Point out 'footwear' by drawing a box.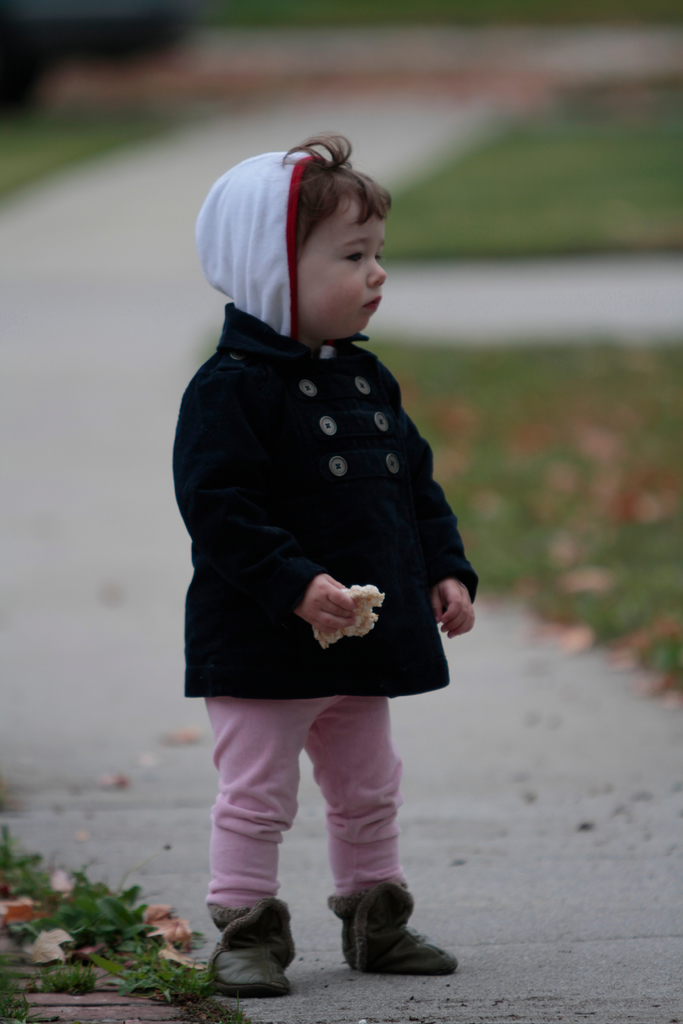
<bbox>211, 897, 295, 995</bbox>.
